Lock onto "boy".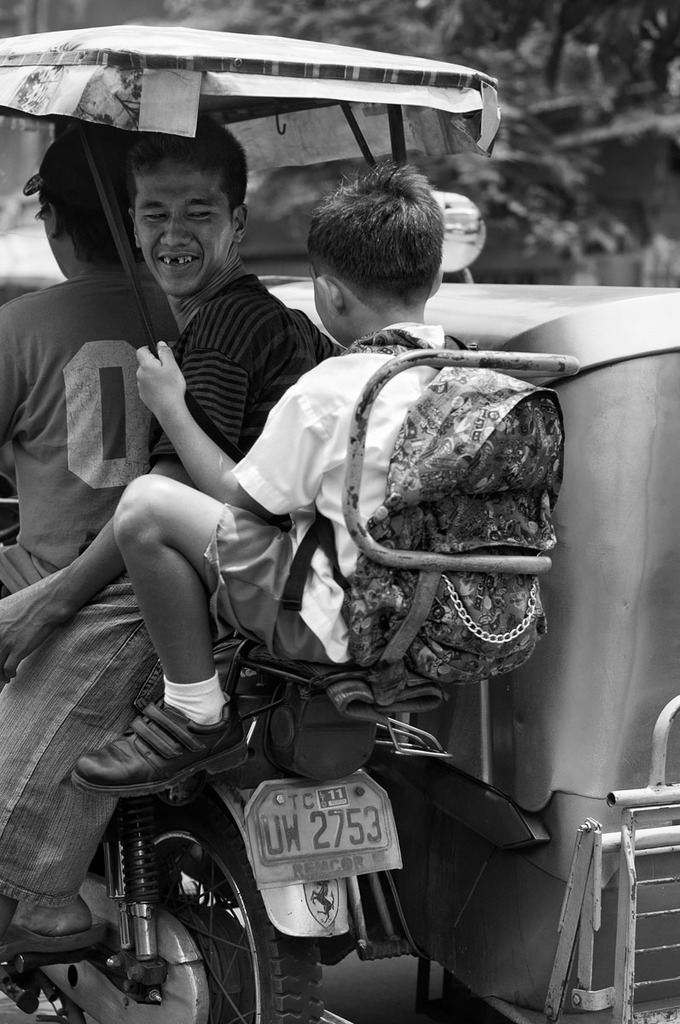
Locked: Rect(73, 158, 482, 794).
